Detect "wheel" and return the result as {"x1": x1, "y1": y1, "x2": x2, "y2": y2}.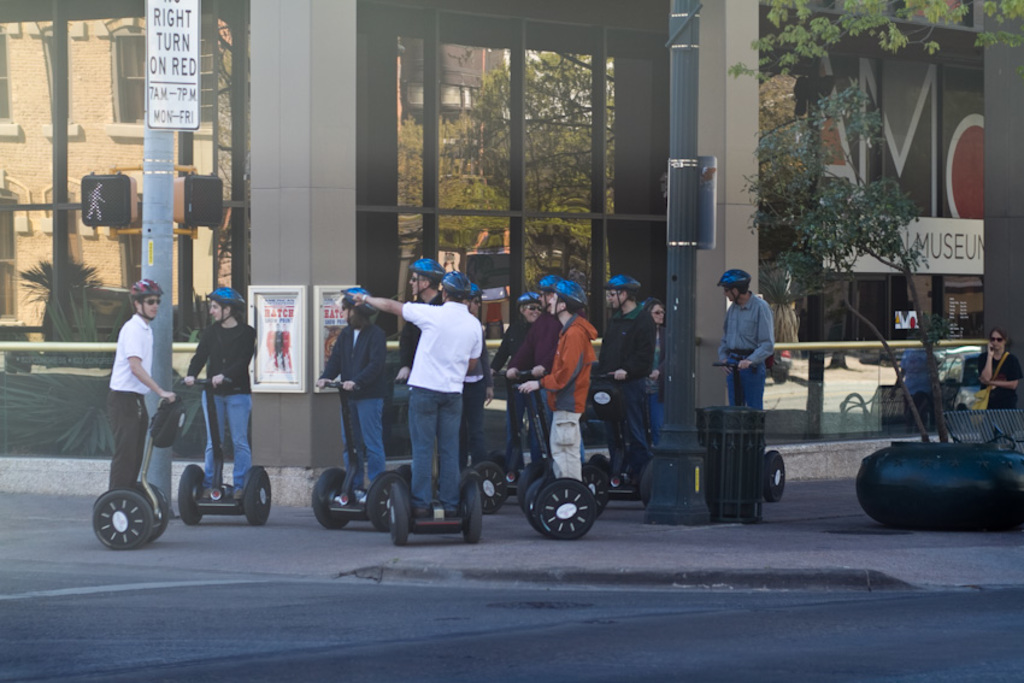
{"x1": 137, "y1": 478, "x2": 169, "y2": 537}.
